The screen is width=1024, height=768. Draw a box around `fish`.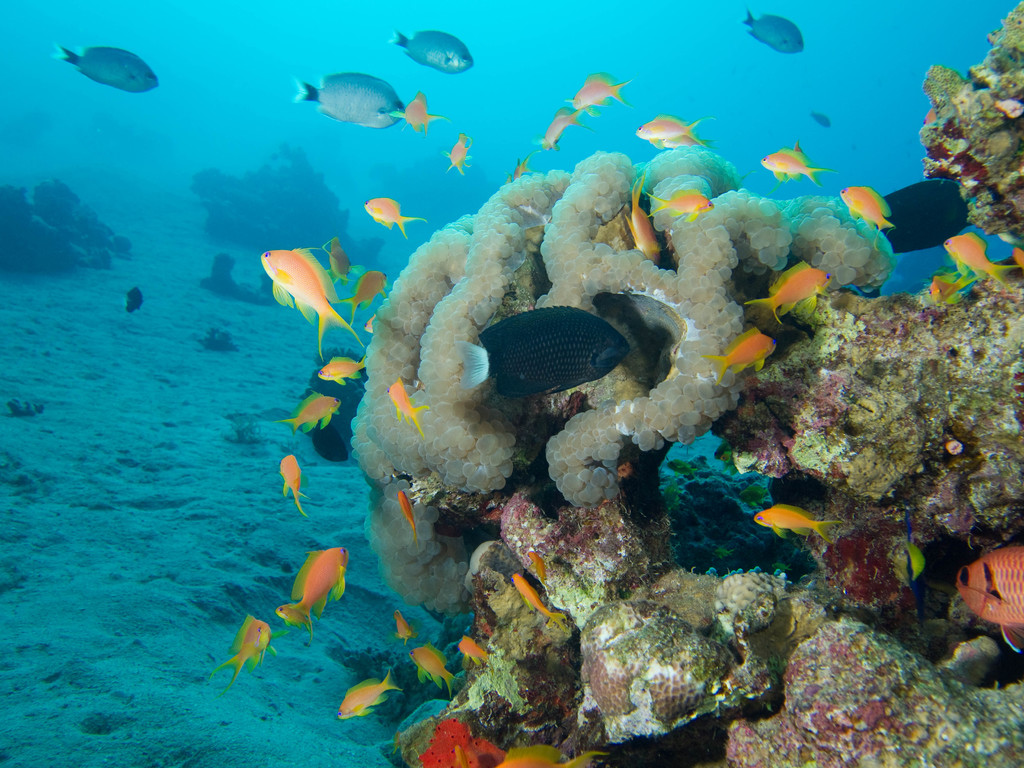
BBox(406, 643, 465, 699).
